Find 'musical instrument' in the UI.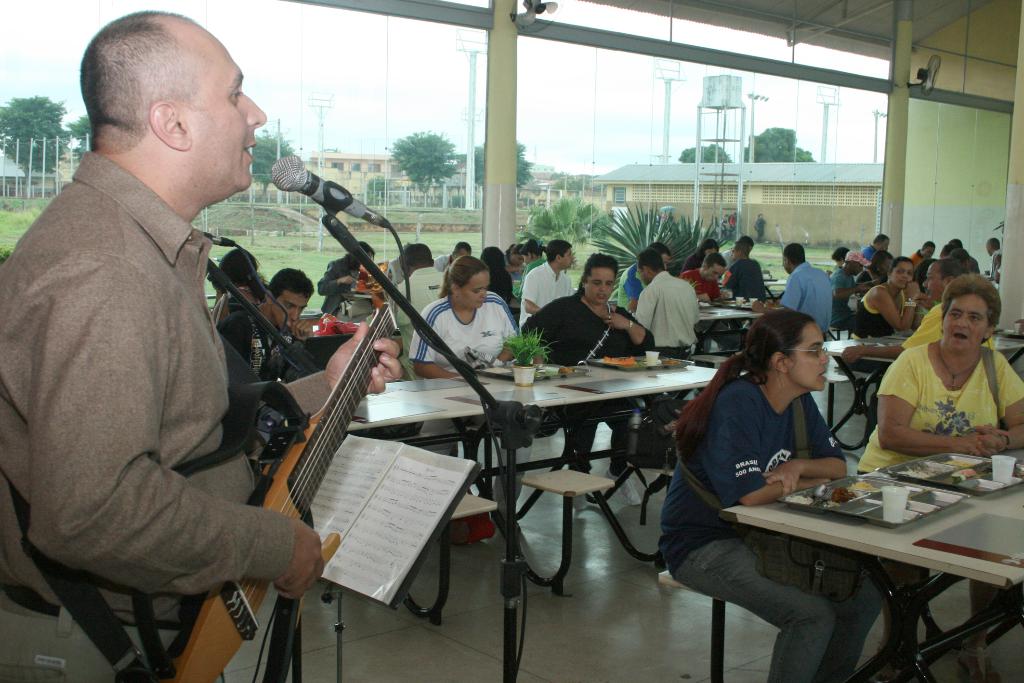
UI element at 172/298/404/682.
